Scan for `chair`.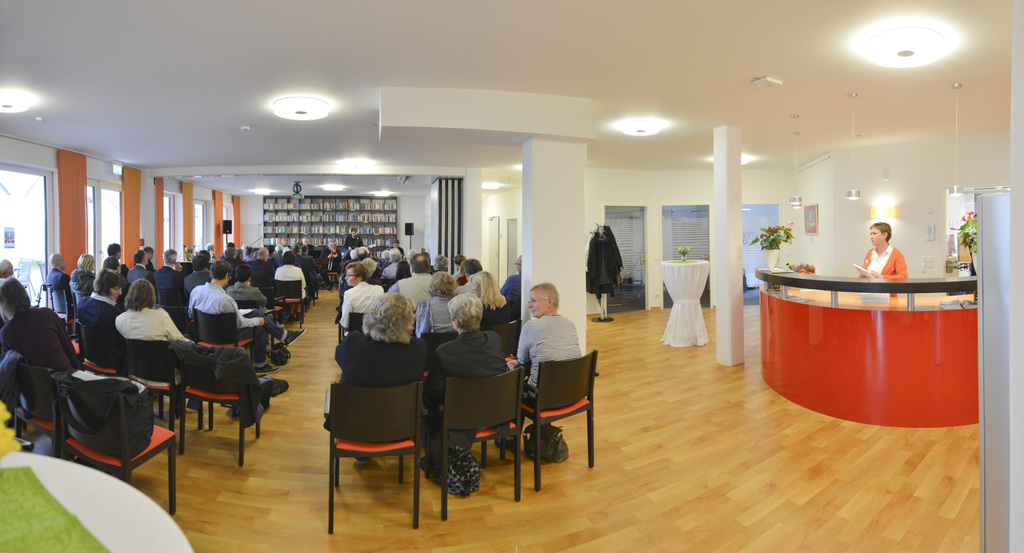
Scan result: 428:363:522:525.
